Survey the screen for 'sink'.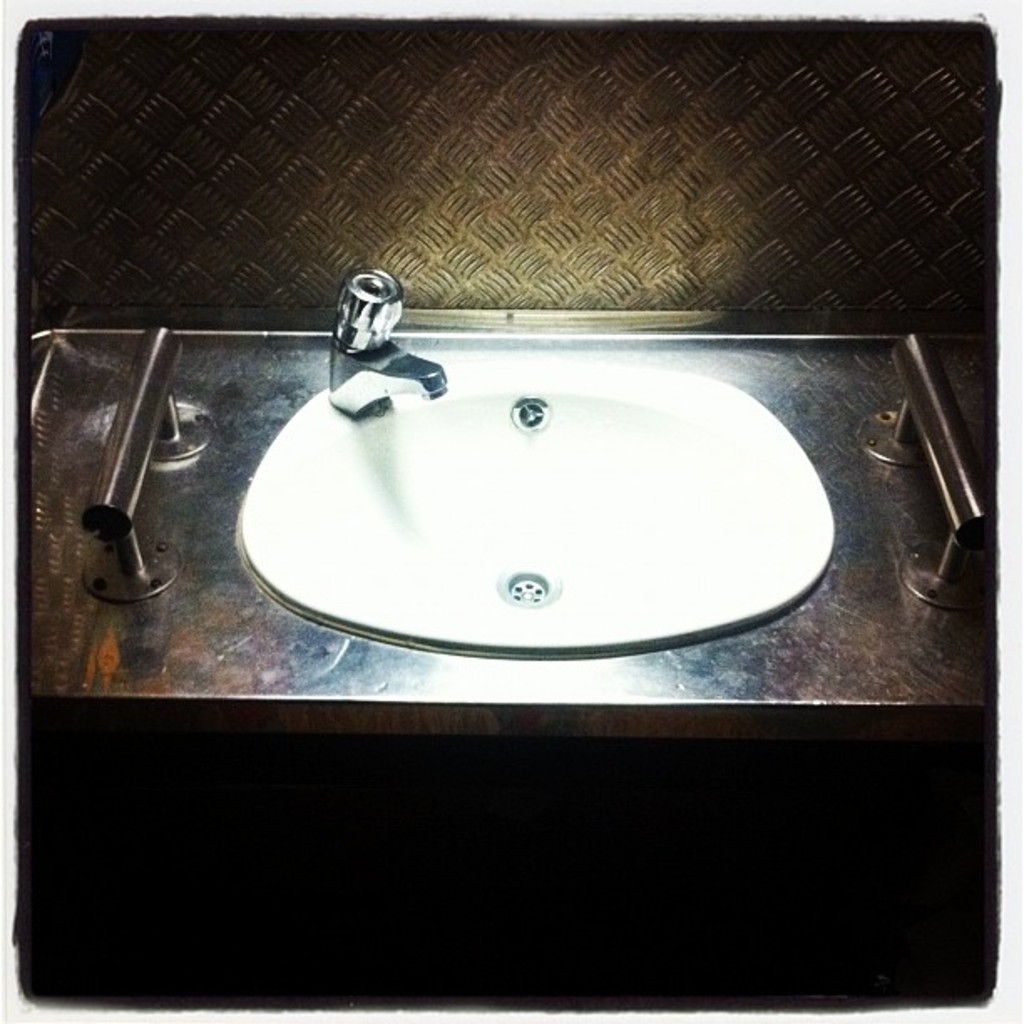
Survey found: [left=236, top=263, right=838, bottom=666].
